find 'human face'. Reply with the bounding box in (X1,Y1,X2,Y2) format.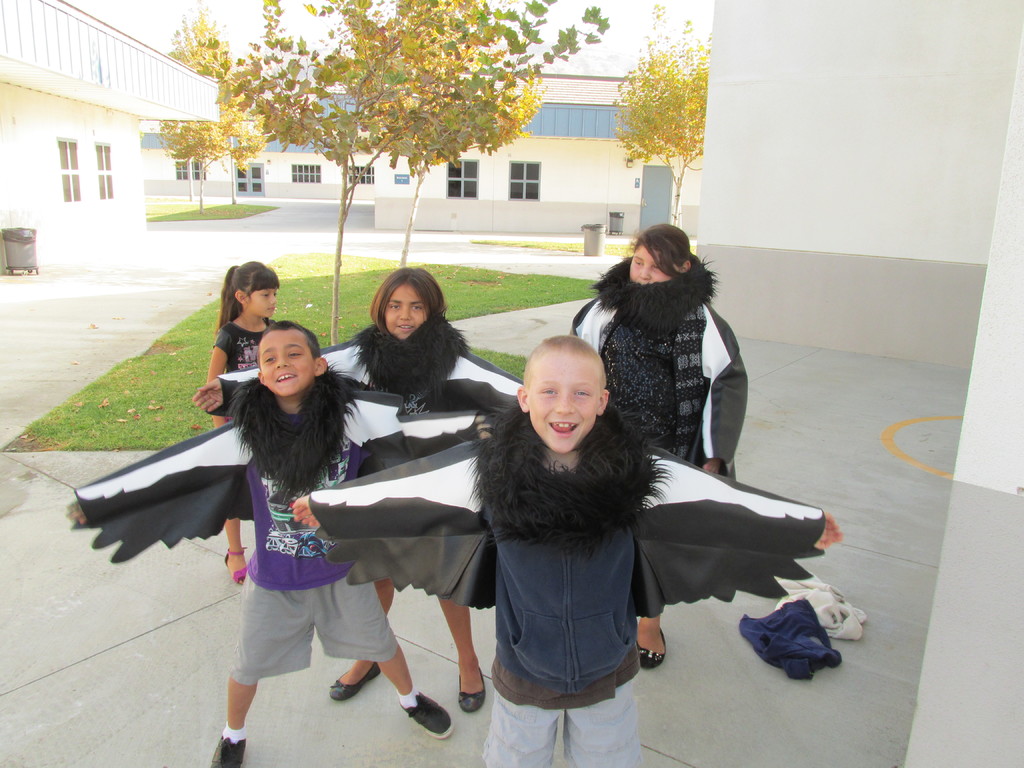
(248,285,276,318).
